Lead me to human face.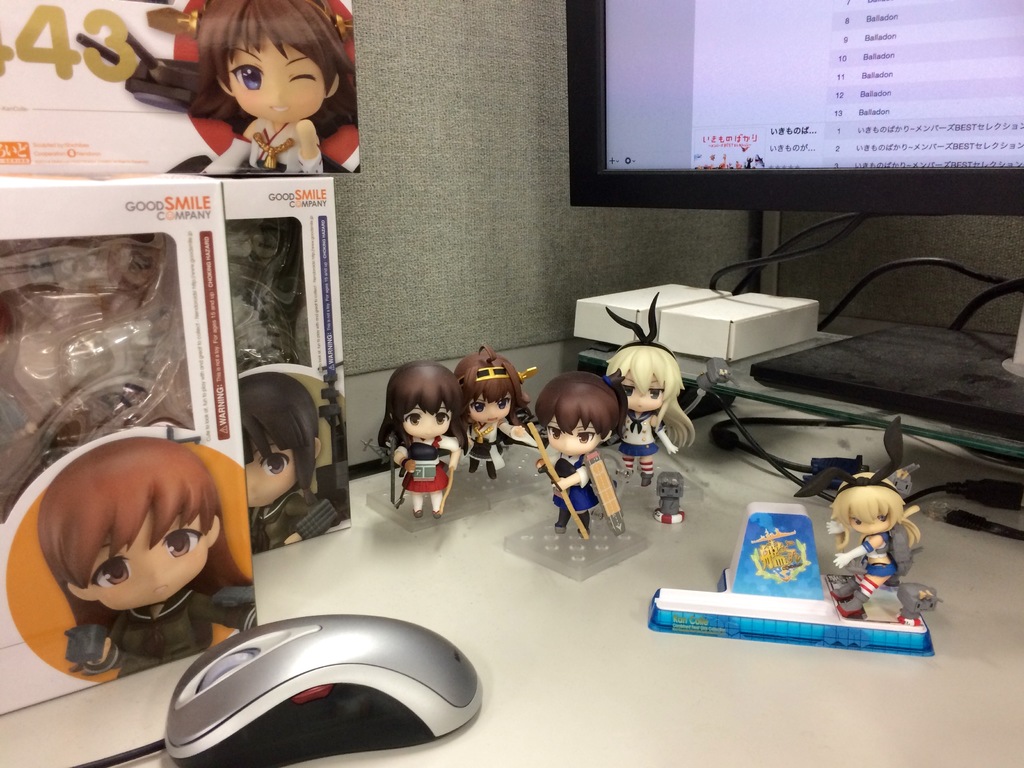
Lead to detection(224, 27, 330, 124).
